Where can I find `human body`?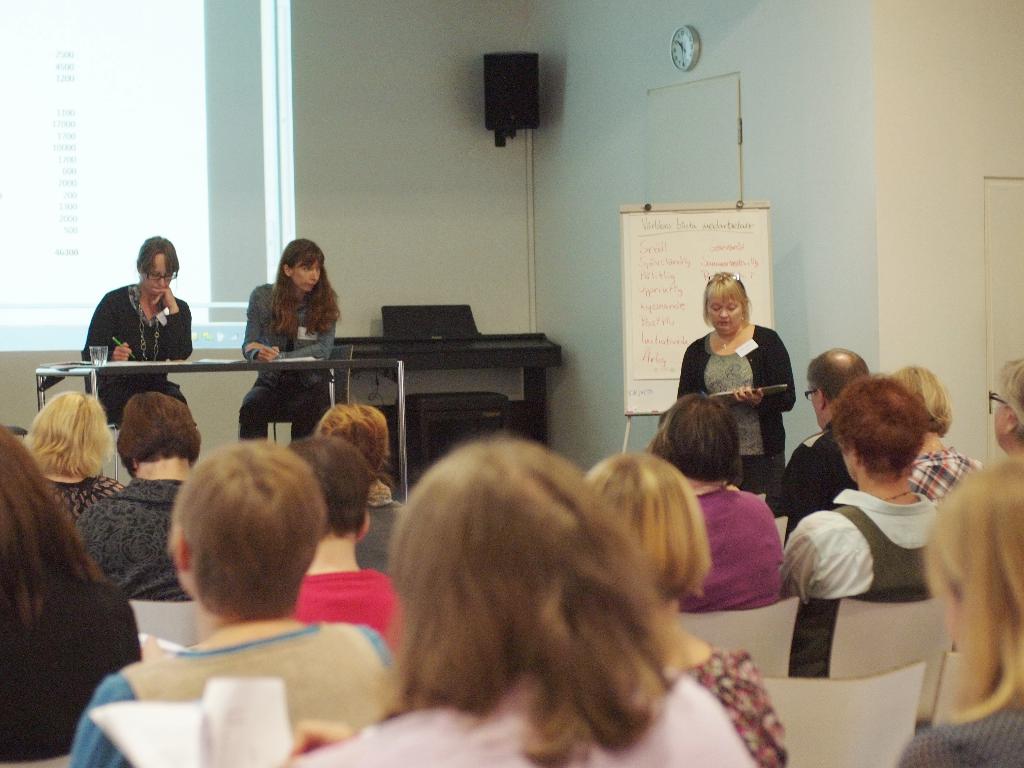
You can find it at left=787, top=485, right=982, bottom=682.
